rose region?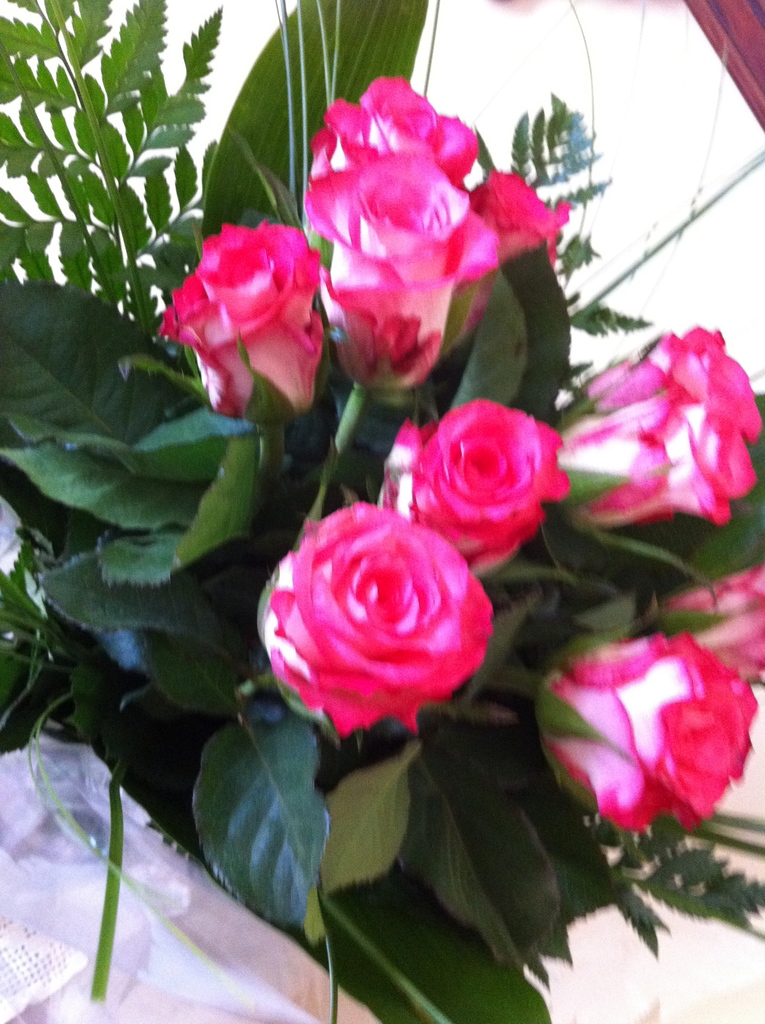
x1=307 y1=73 x2=506 y2=402
